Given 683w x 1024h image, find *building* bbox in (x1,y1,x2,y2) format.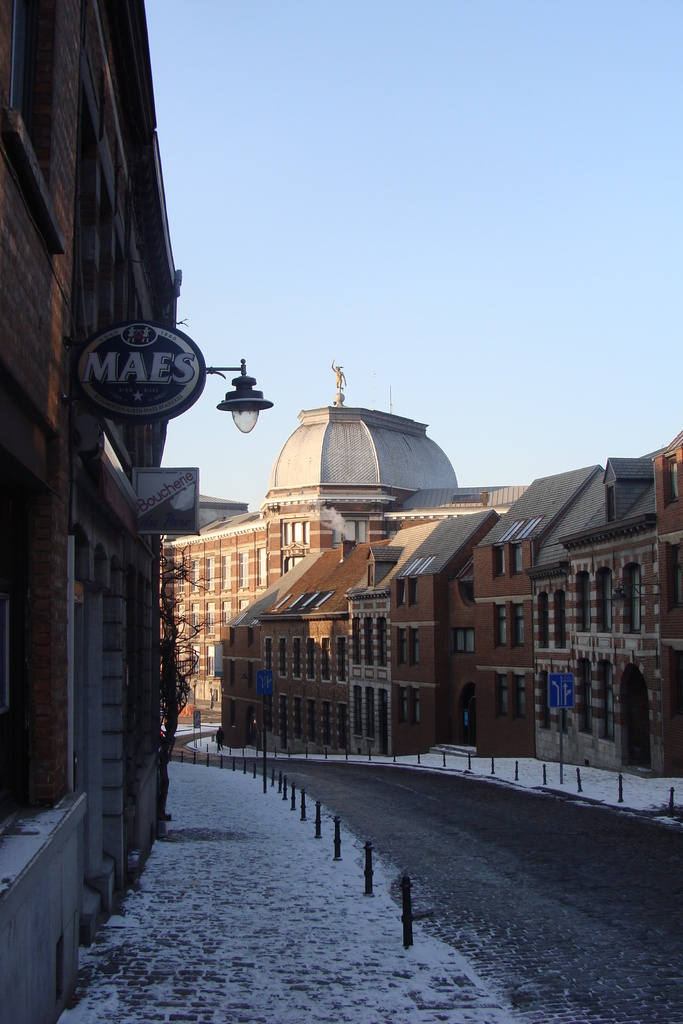
(160,358,531,701).
